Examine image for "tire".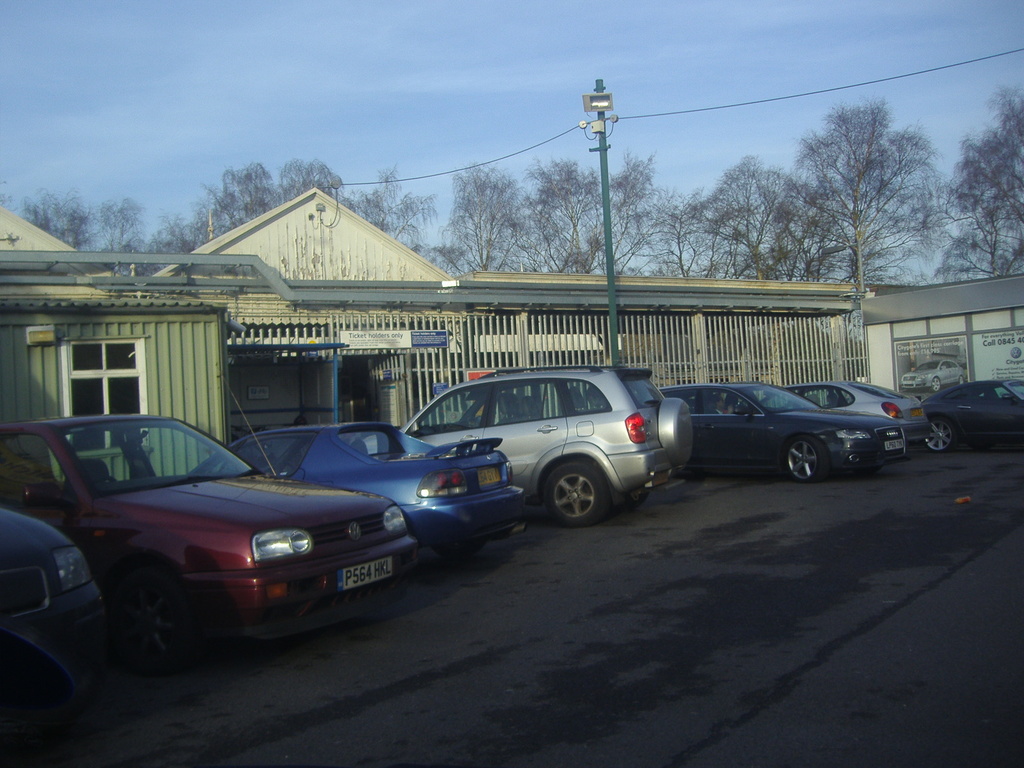
Examination result: rect(657, 398, 694, 466).
